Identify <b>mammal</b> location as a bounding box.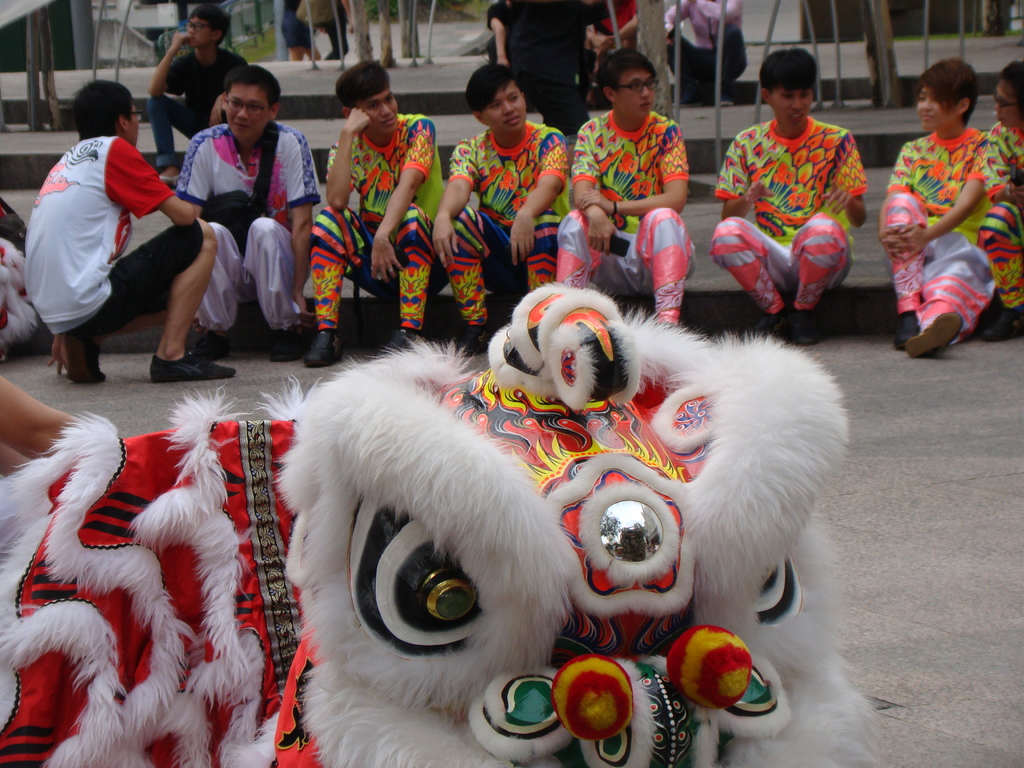
l=173, t=63, r=319, b=365.
